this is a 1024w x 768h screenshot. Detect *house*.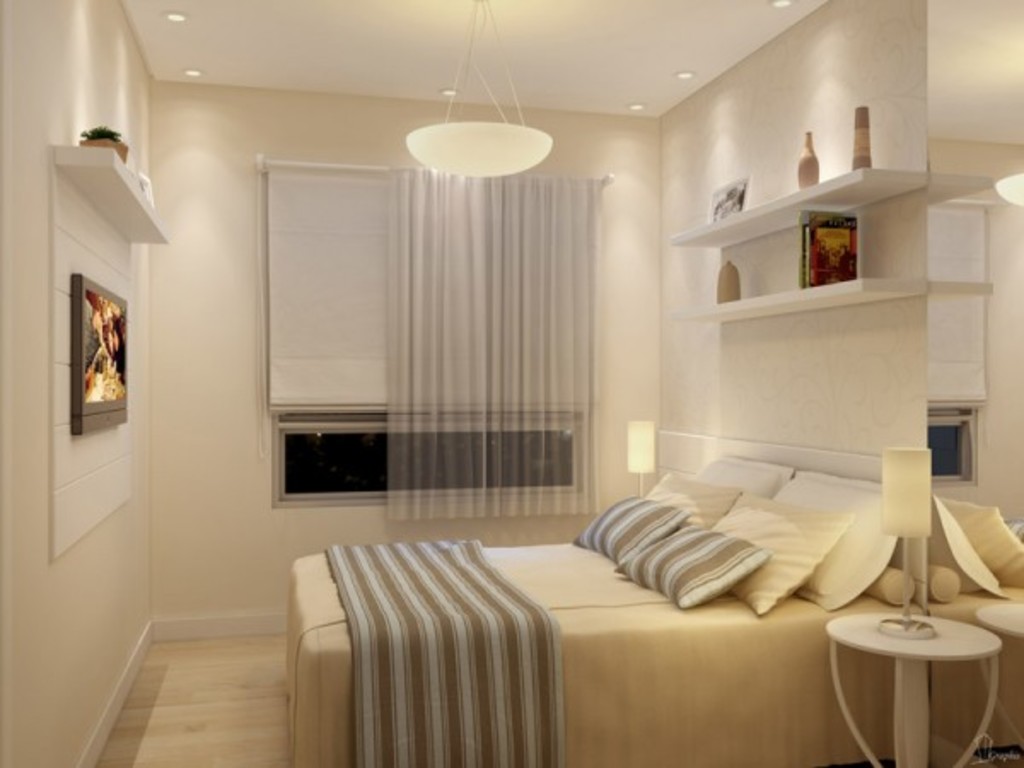
<box>14,0,1023,753</box>.
